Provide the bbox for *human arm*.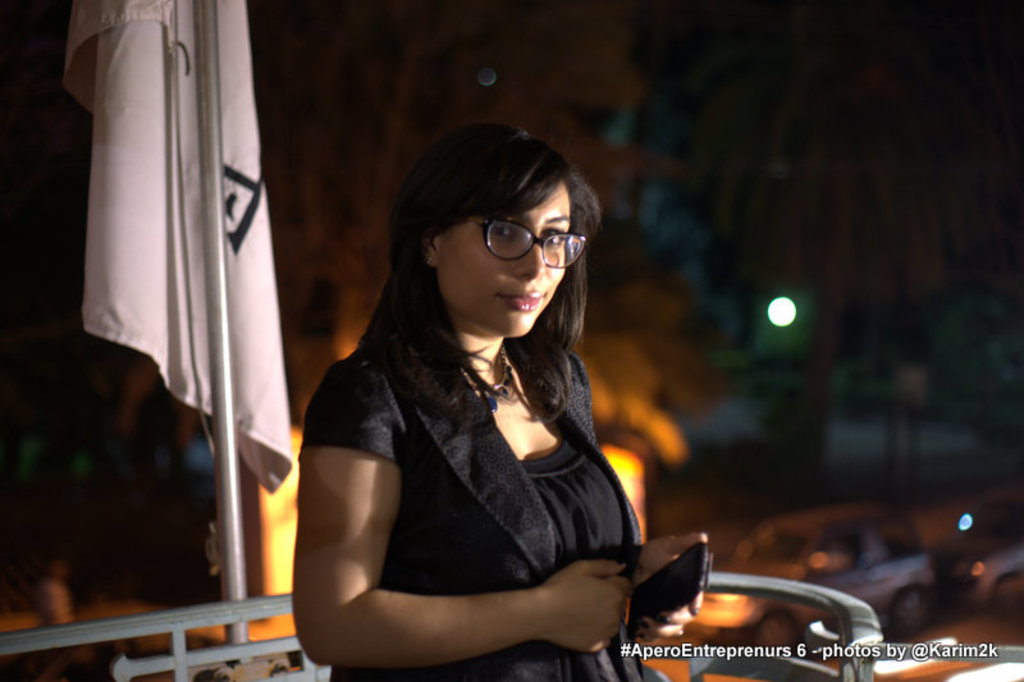
BBox(285, 349, 640, 665).
